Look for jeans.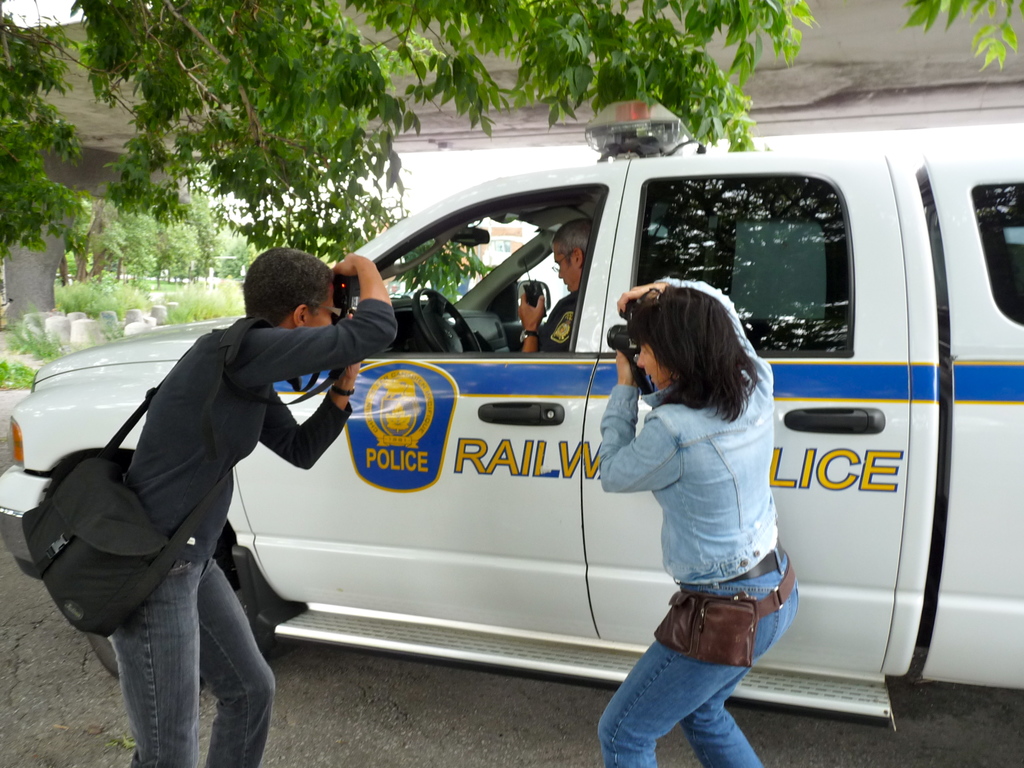
Found: detection(111, 558, 279, 765).
